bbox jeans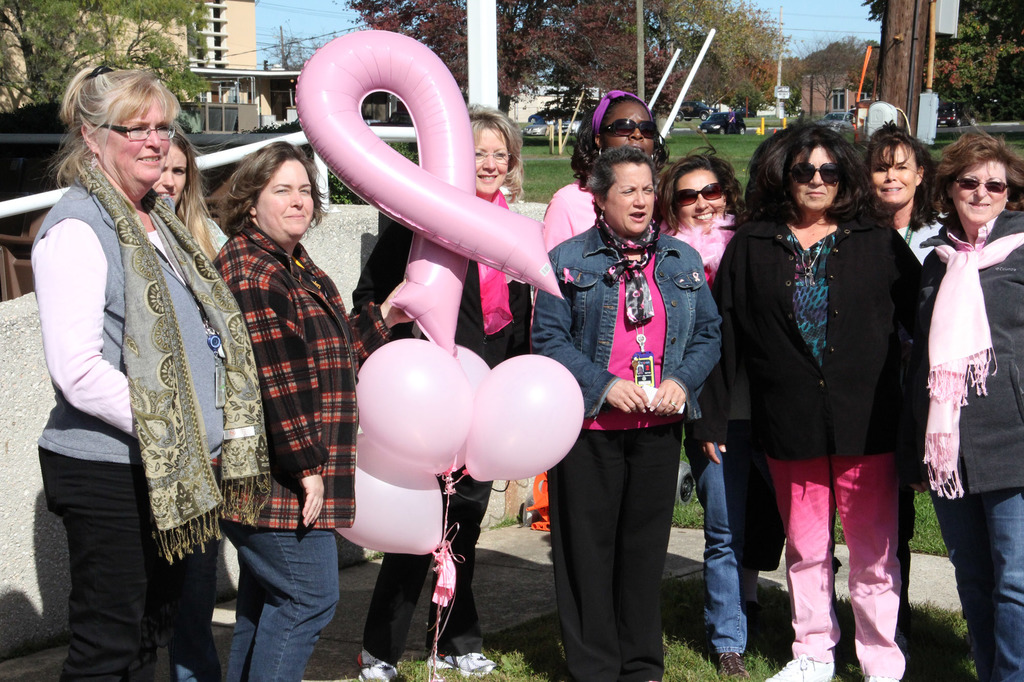
<bbox>929, 488, 1023, 681</bbox>
